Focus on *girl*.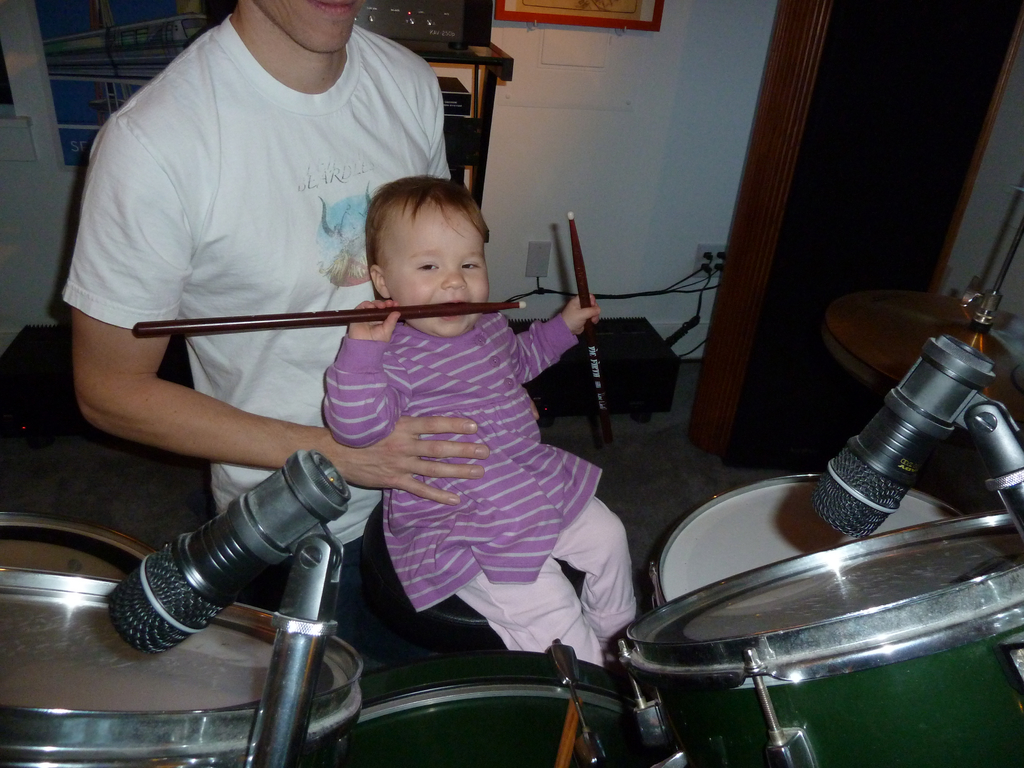
Focused at locate(321, 177, 639, 661).
